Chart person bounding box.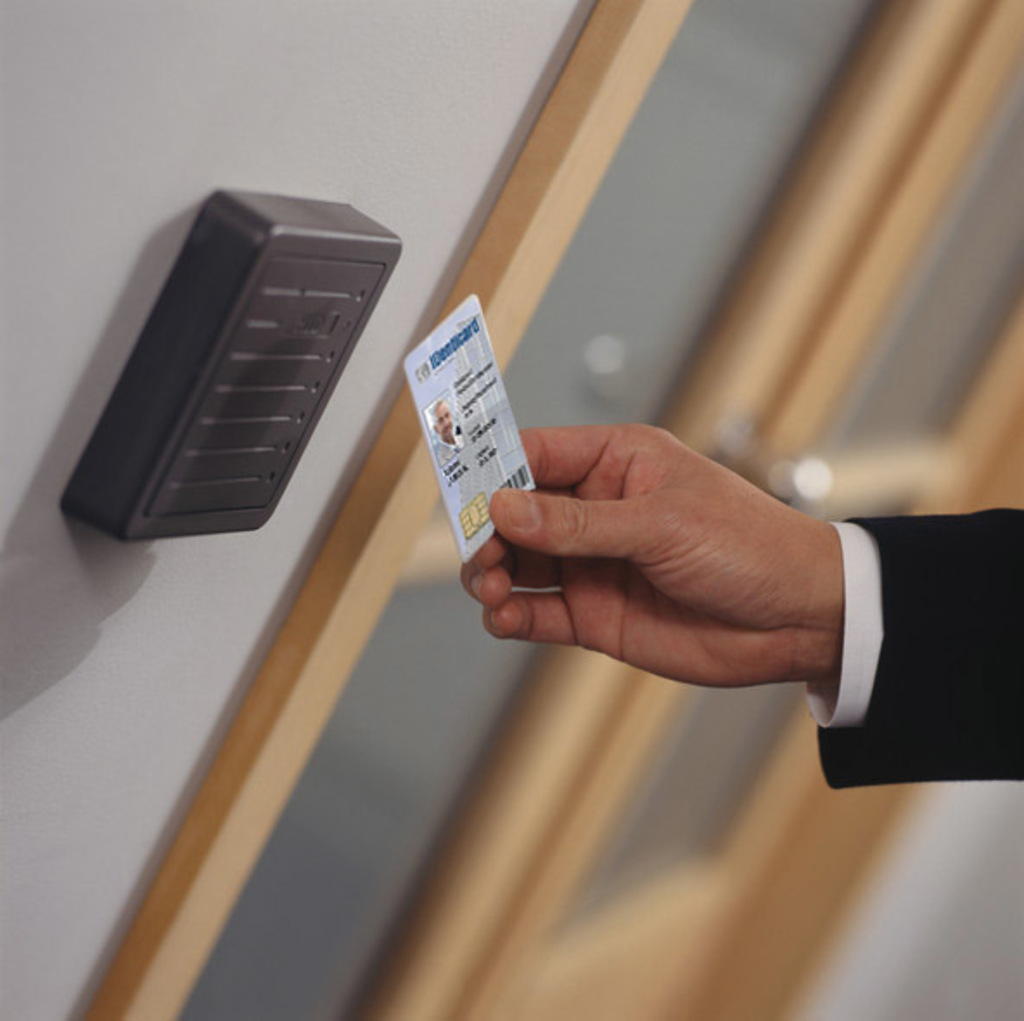
Charted: locate(448, 412, 1022, 786).
